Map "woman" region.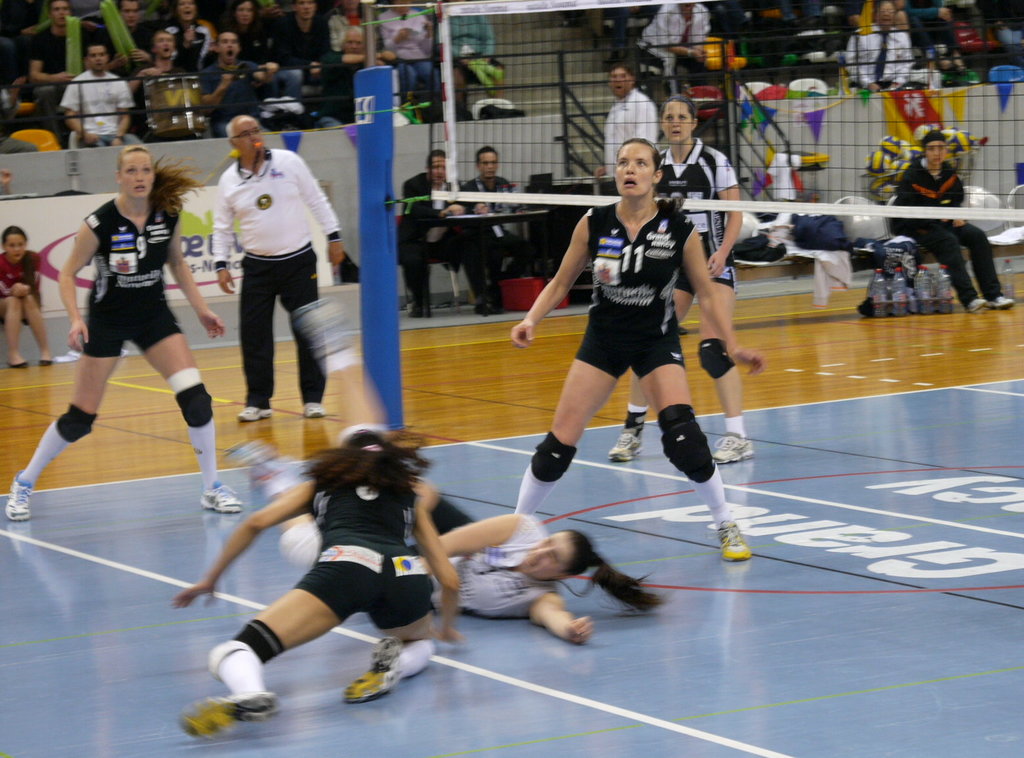
Mapped to l=165, t=0, r=212, b=79.
